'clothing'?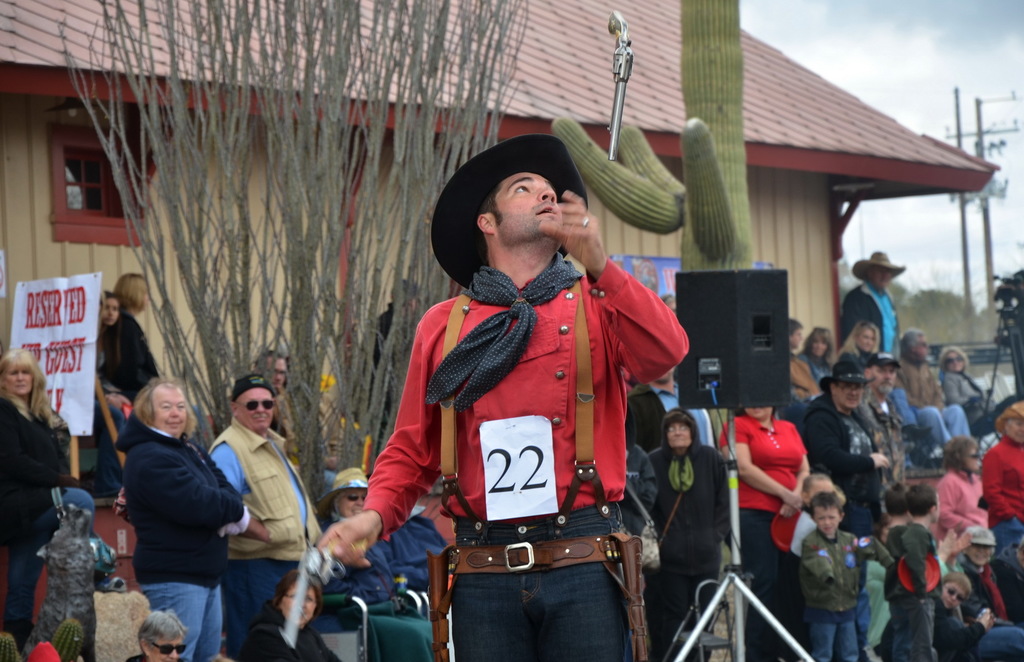
[4, 390, 70, 637]
